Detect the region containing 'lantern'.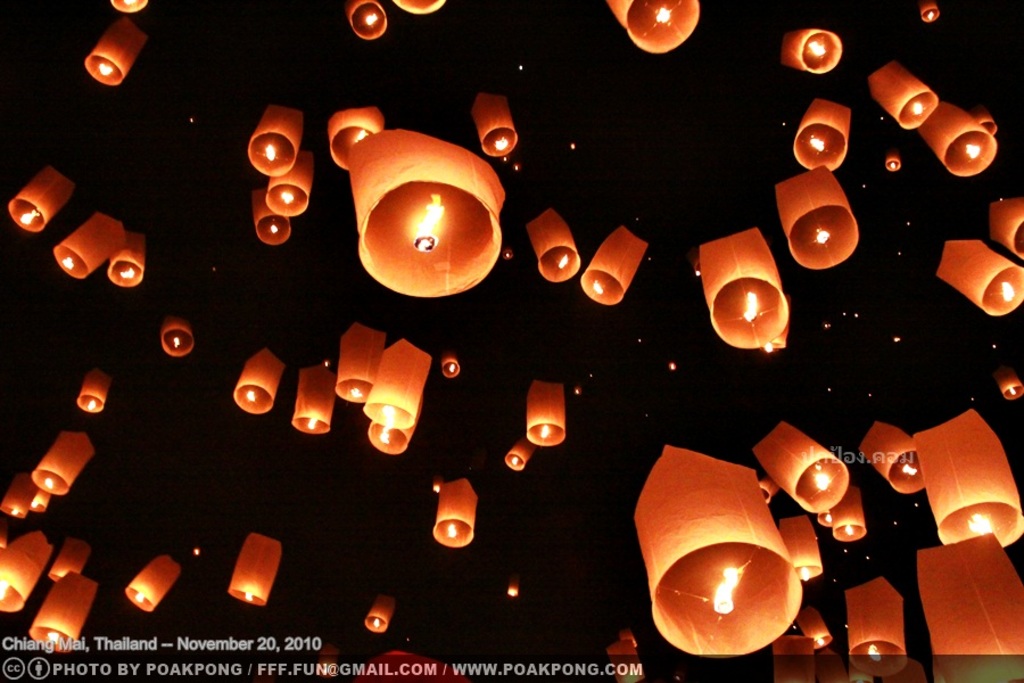
(164, 320, 190, 356).
